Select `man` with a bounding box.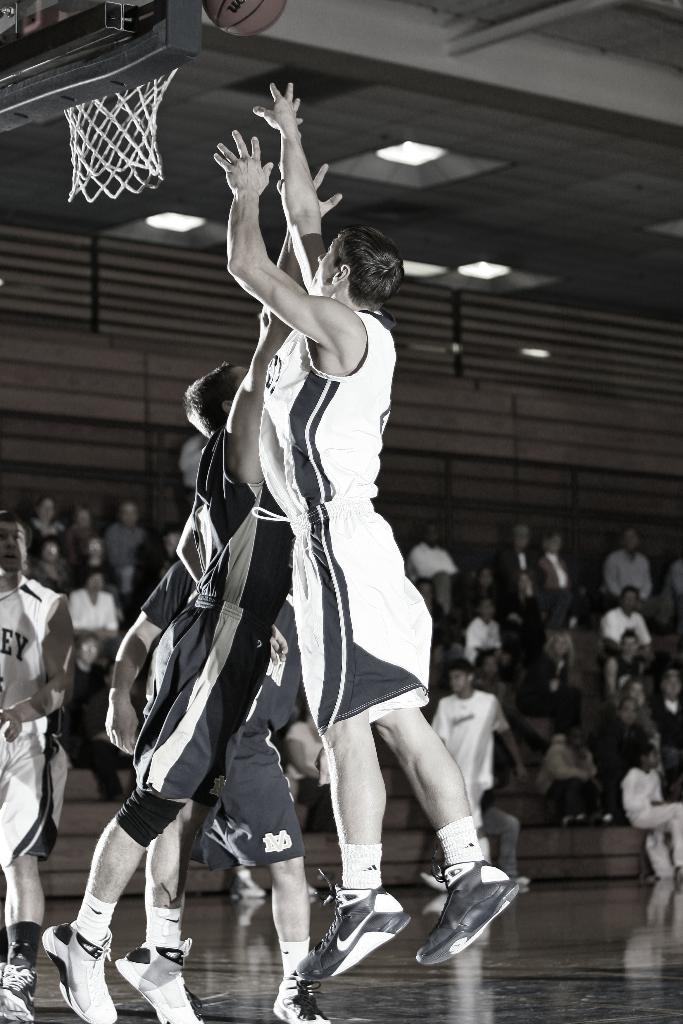
detection(102, 502, 151, 593).
